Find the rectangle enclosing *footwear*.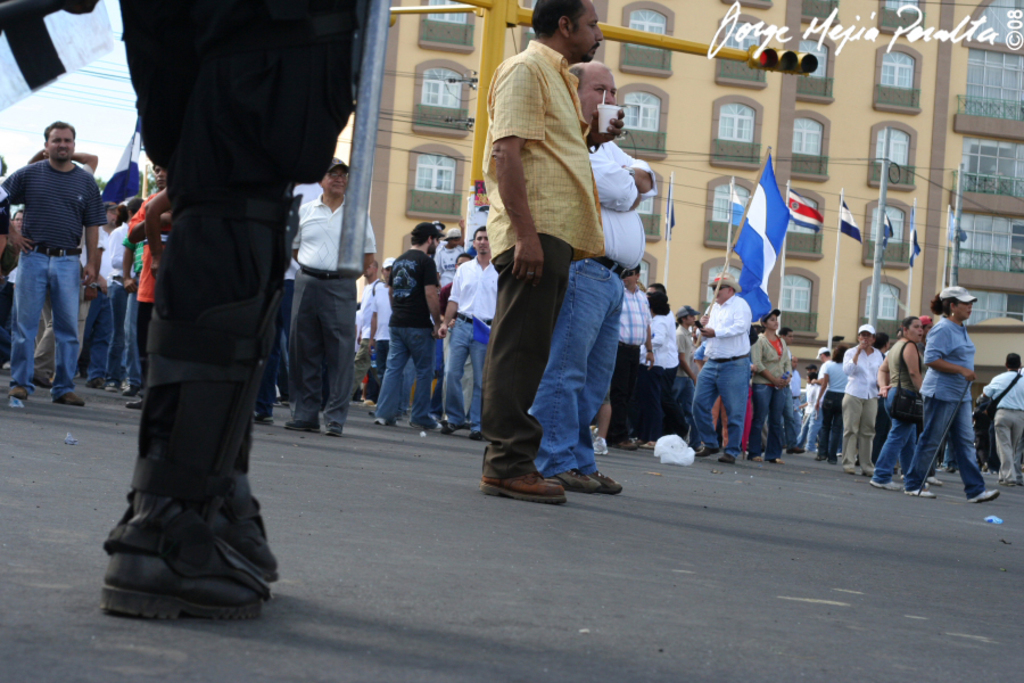
rect(410, 415, 431, 428).
